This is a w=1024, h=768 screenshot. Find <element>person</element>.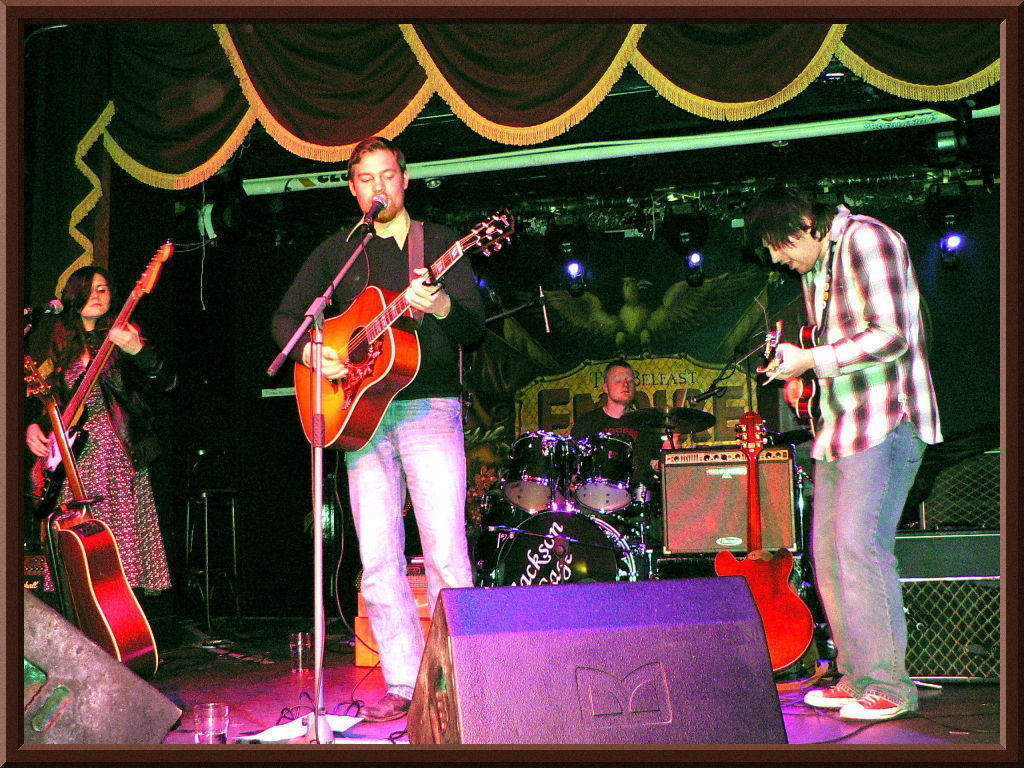
Bounding box: bbox=[24, 268, 195, 602].
